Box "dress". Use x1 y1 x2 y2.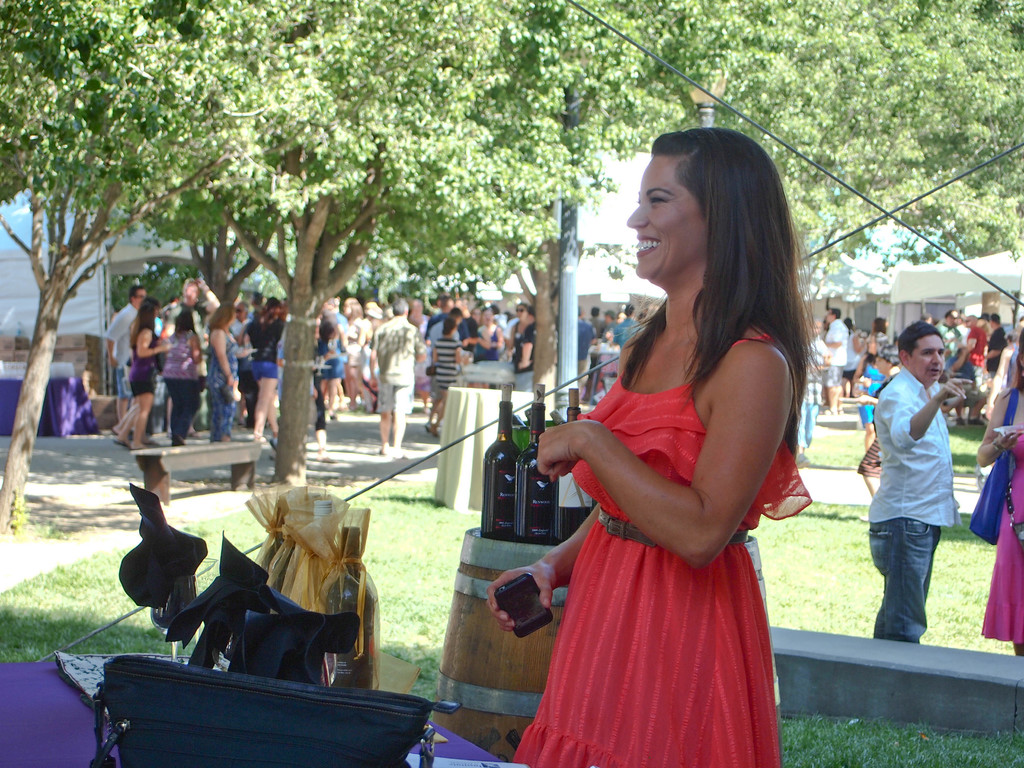
982 394 1023 637.
